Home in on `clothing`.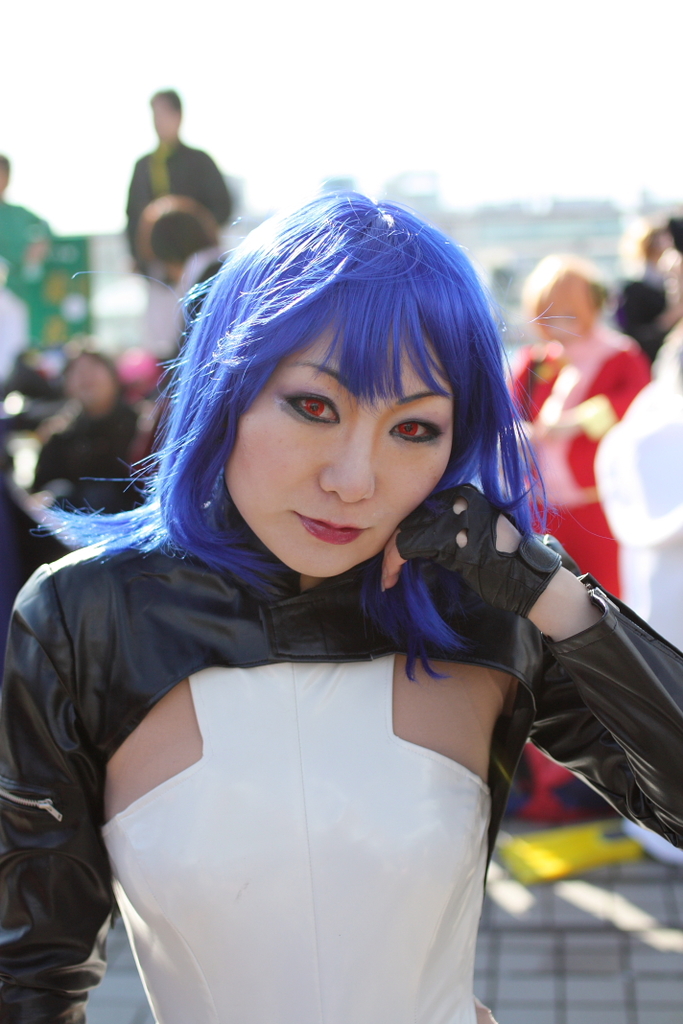
Homed in at 592:318:682:800.
